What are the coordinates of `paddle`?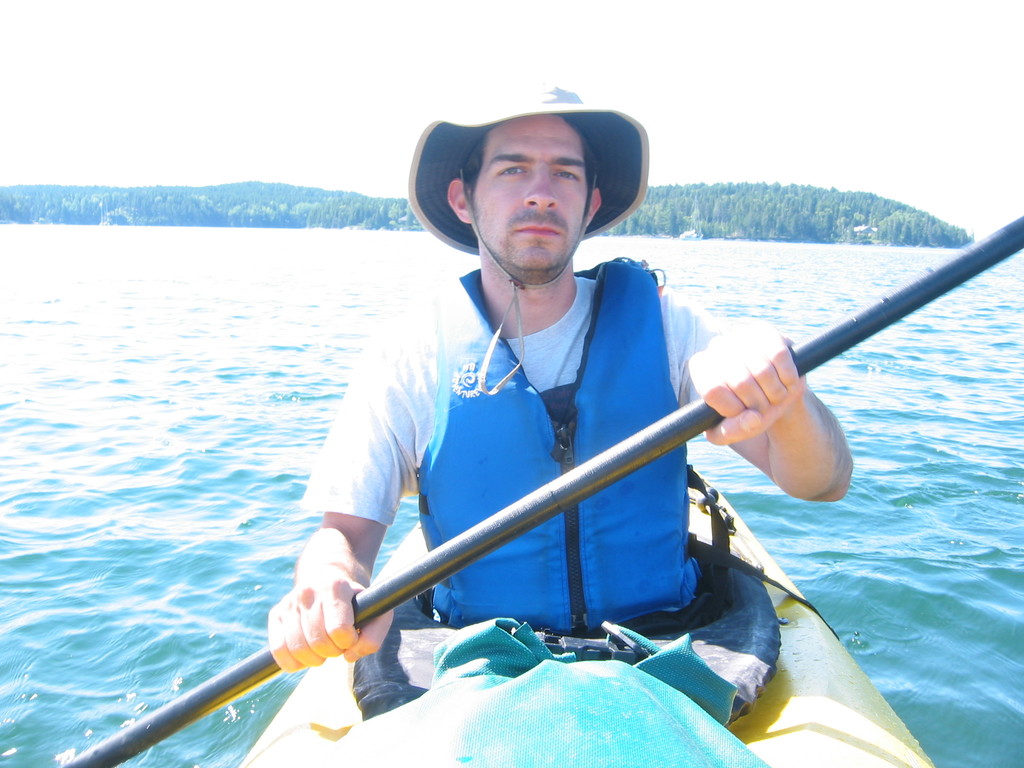
Rect(57, 212, 1023, 767).
